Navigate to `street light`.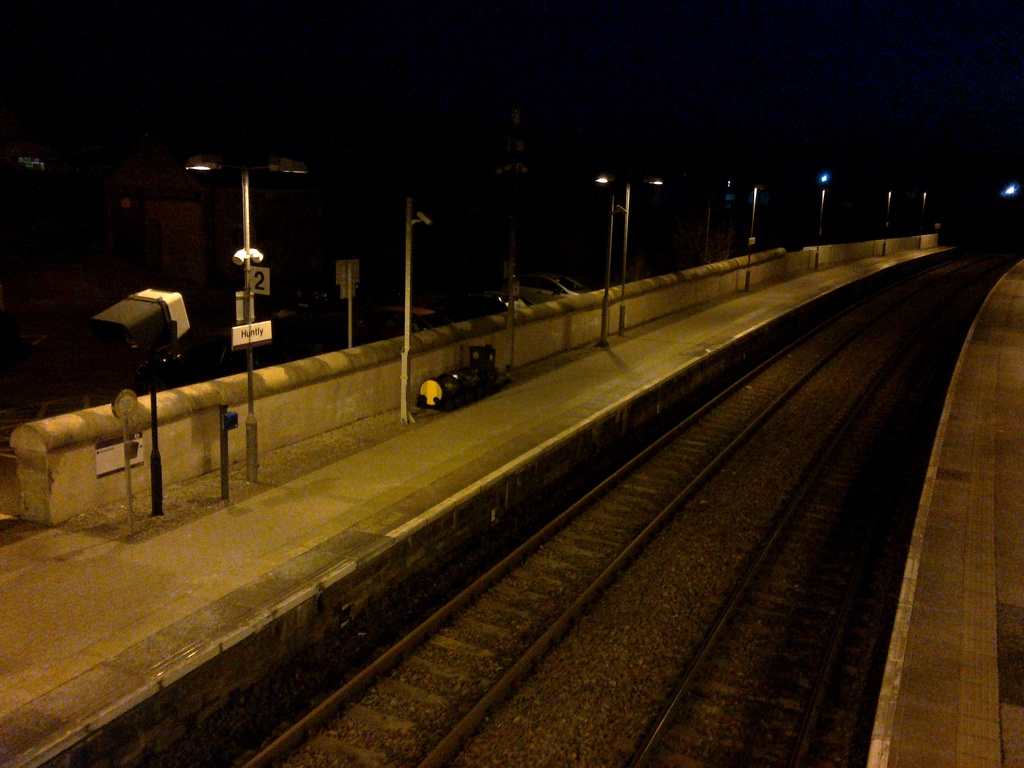
Navigation target: 882, 186, 893, 254.
